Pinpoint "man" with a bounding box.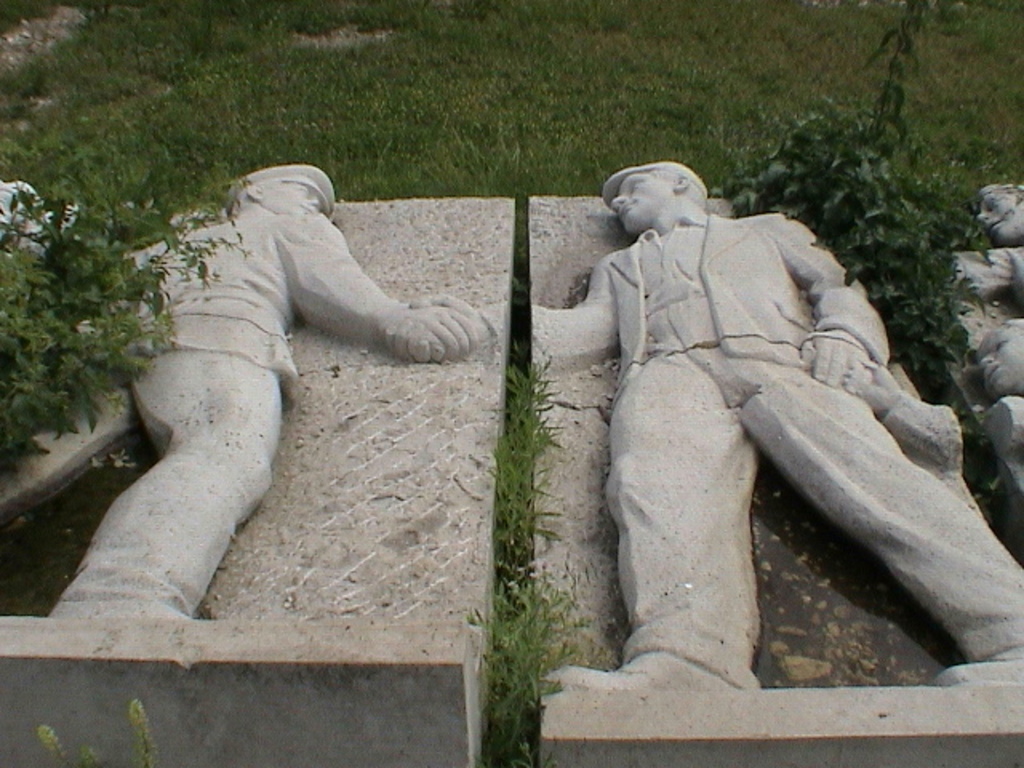
62,142,474,645.
